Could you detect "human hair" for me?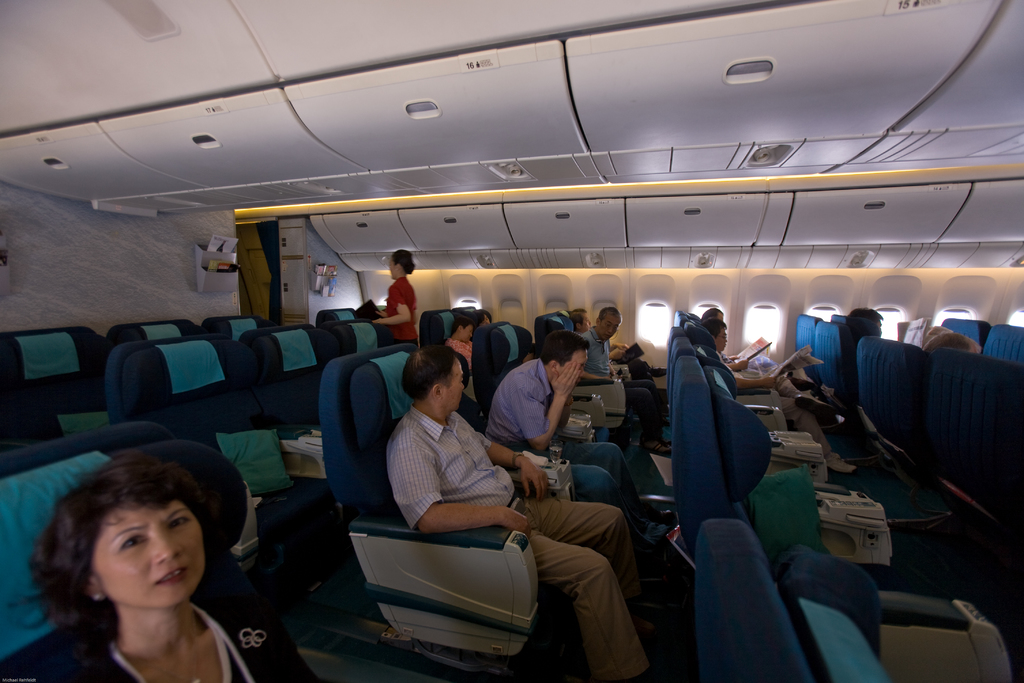
Detection result: (404, 335, 460, 398).
